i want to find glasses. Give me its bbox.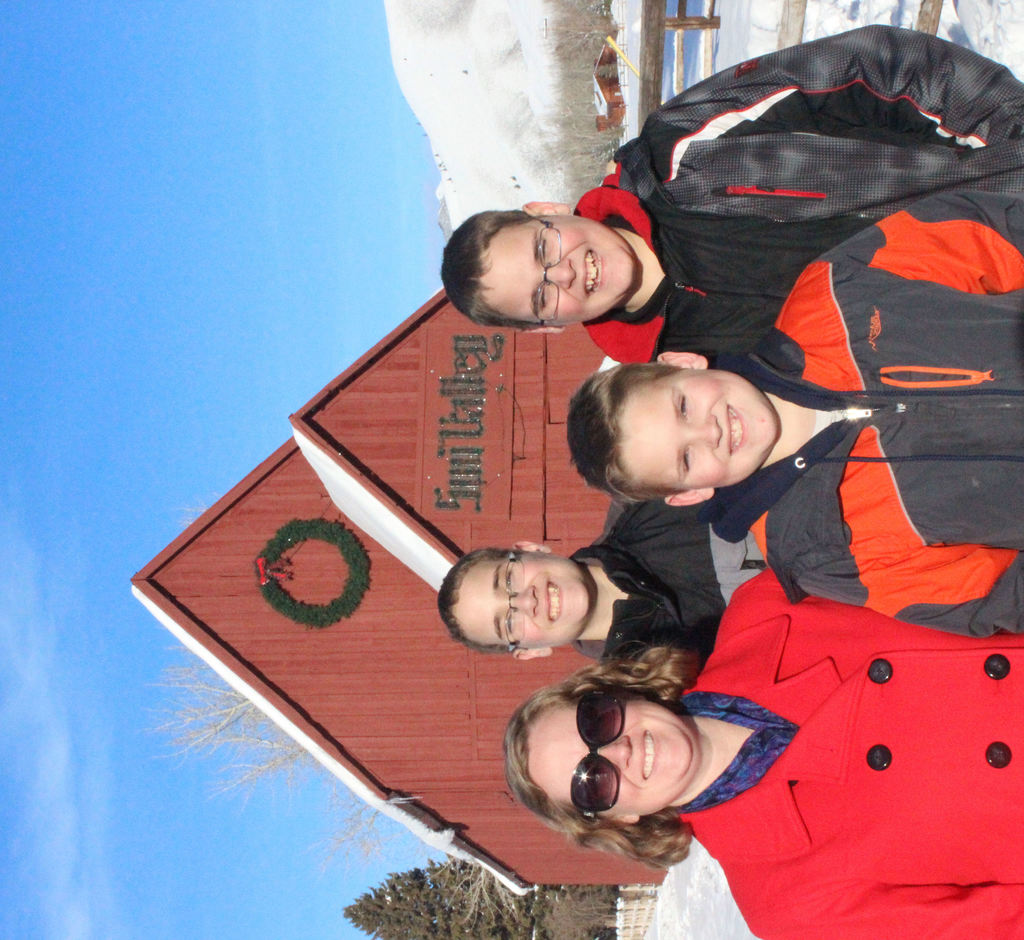
bbox=(502, 542, 525, 651).
